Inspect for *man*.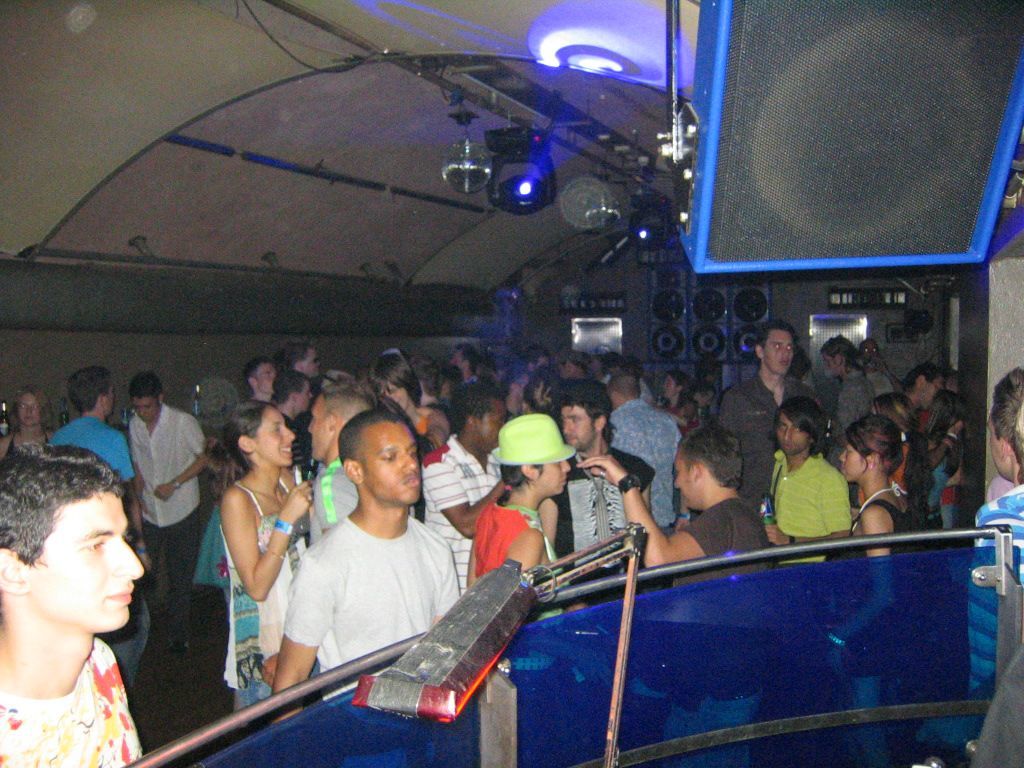
Inspection: {"left": 47, "top": 362, "right": 158, "bottom": 694}.
